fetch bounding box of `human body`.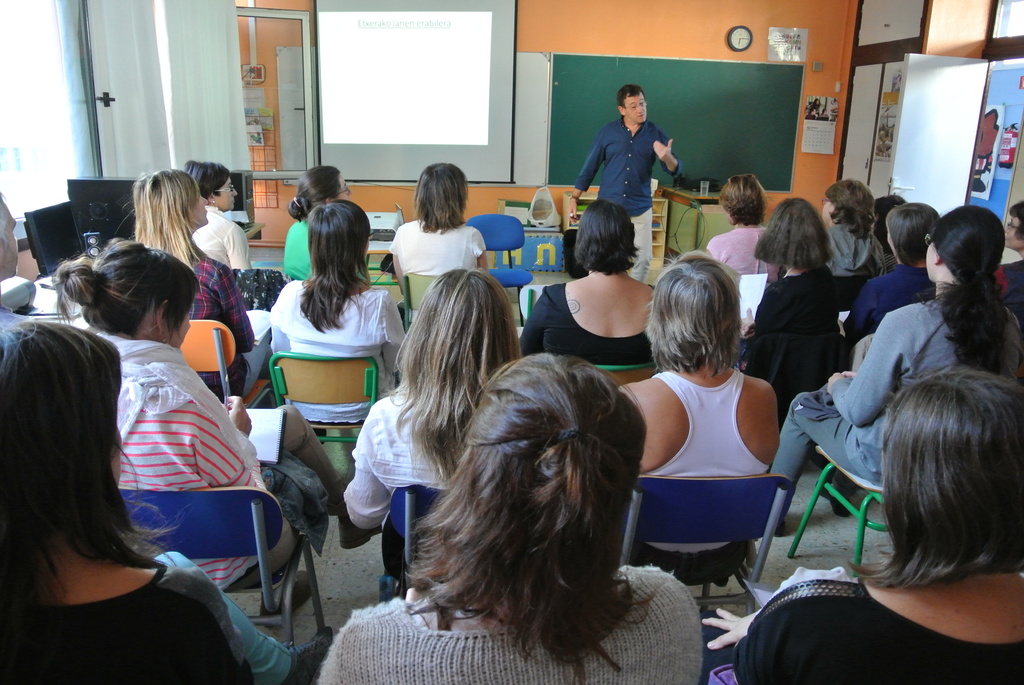
Bbox: 520:201:653:366.
